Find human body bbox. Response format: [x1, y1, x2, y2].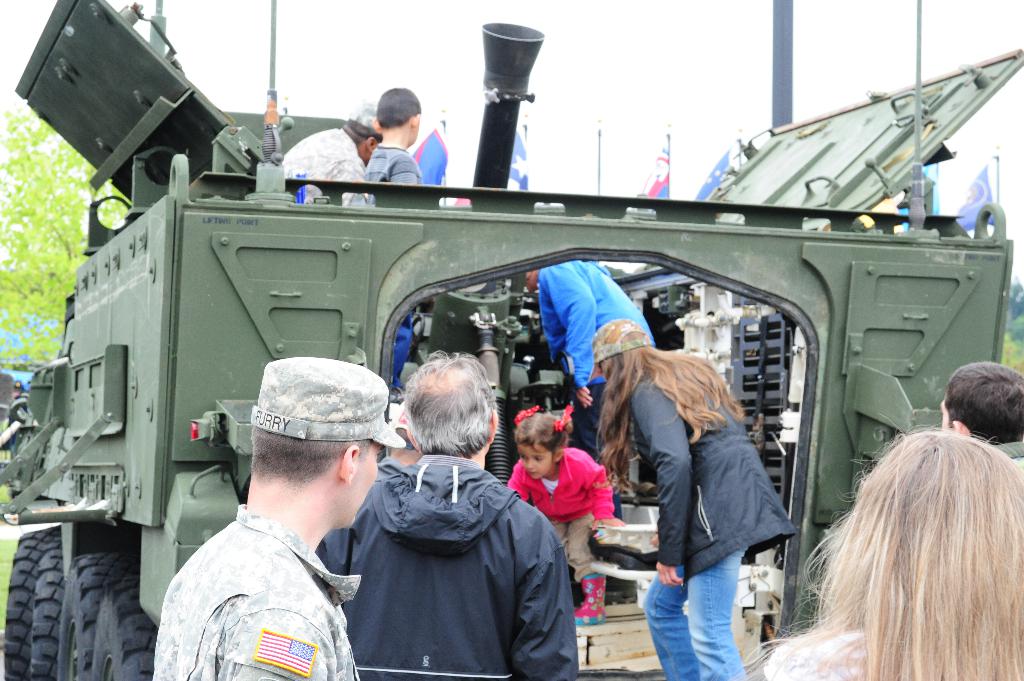
[276, 103, 392, 216].
